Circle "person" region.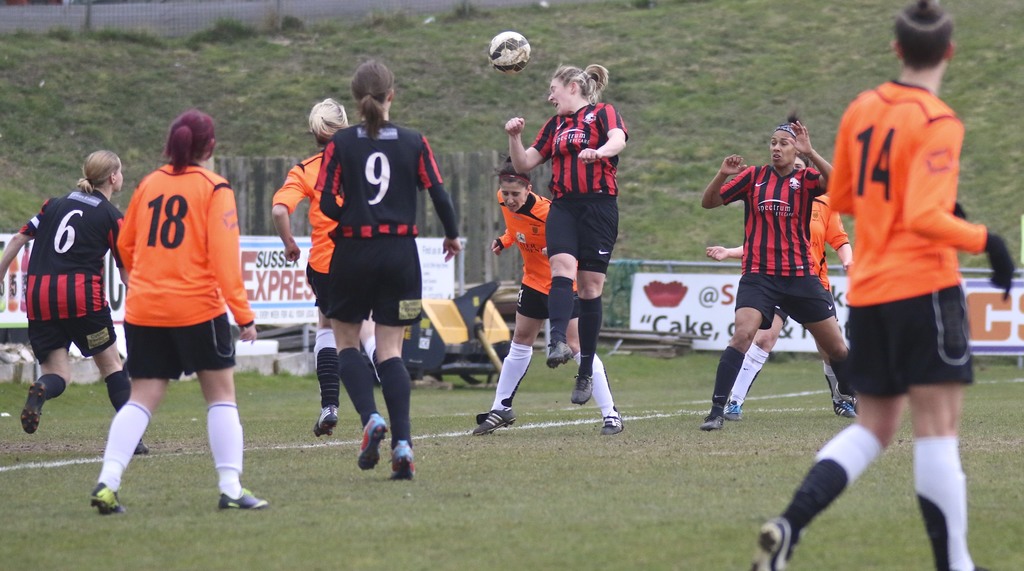
Region: 745:0:1021:570.
